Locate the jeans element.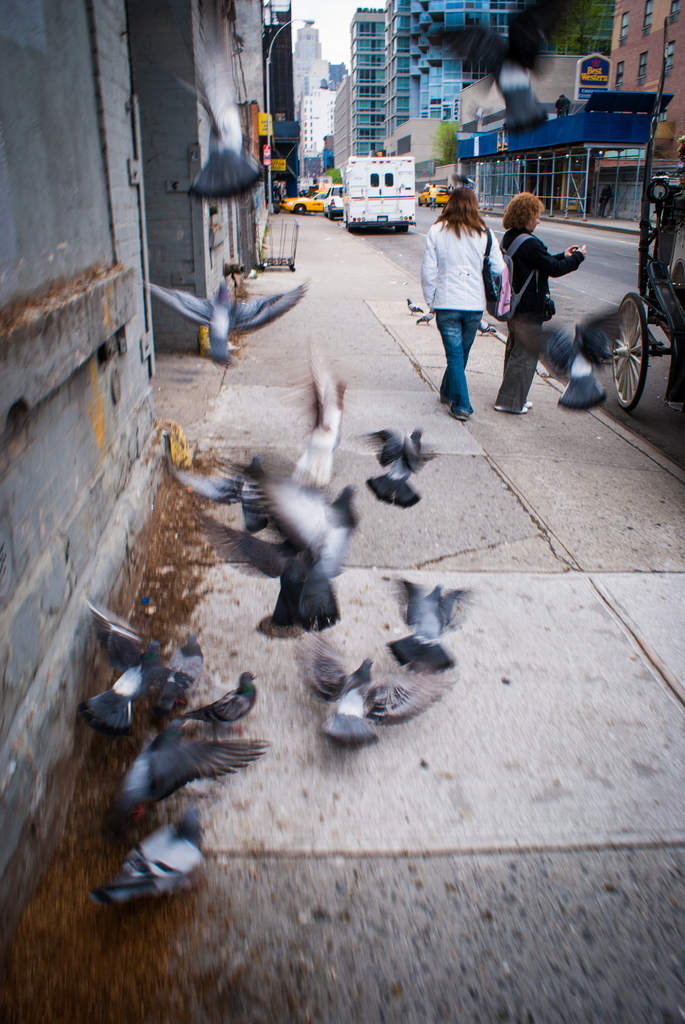
Element bbox: x1=439, y1=285, x2=501, y2=404.
